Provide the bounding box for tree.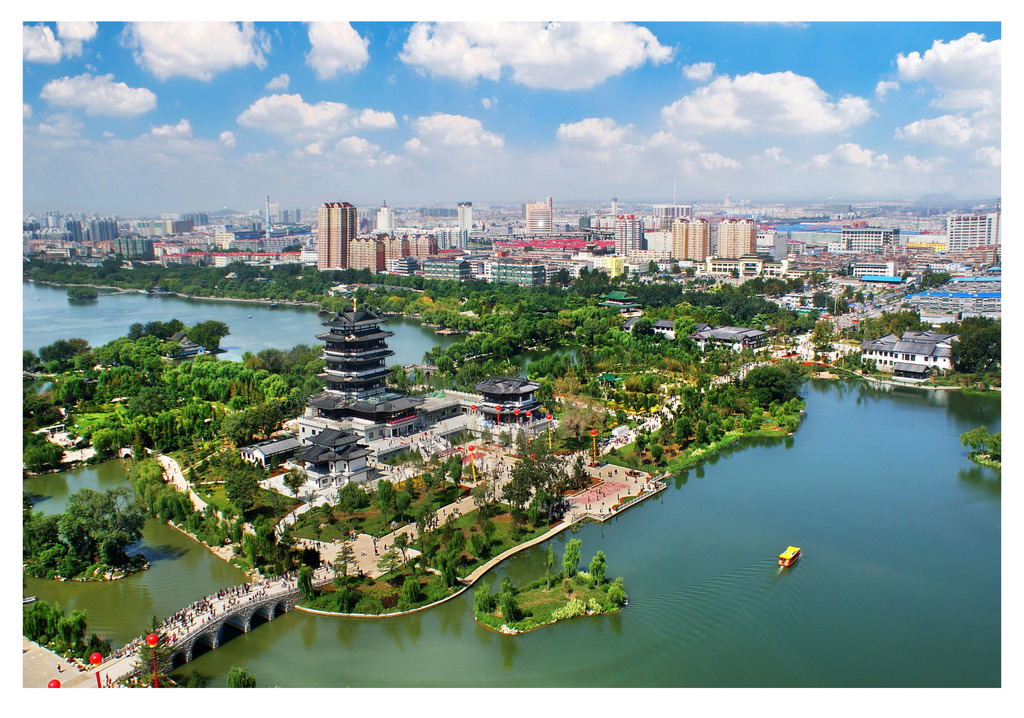
box(414, 503, 442, 548).
